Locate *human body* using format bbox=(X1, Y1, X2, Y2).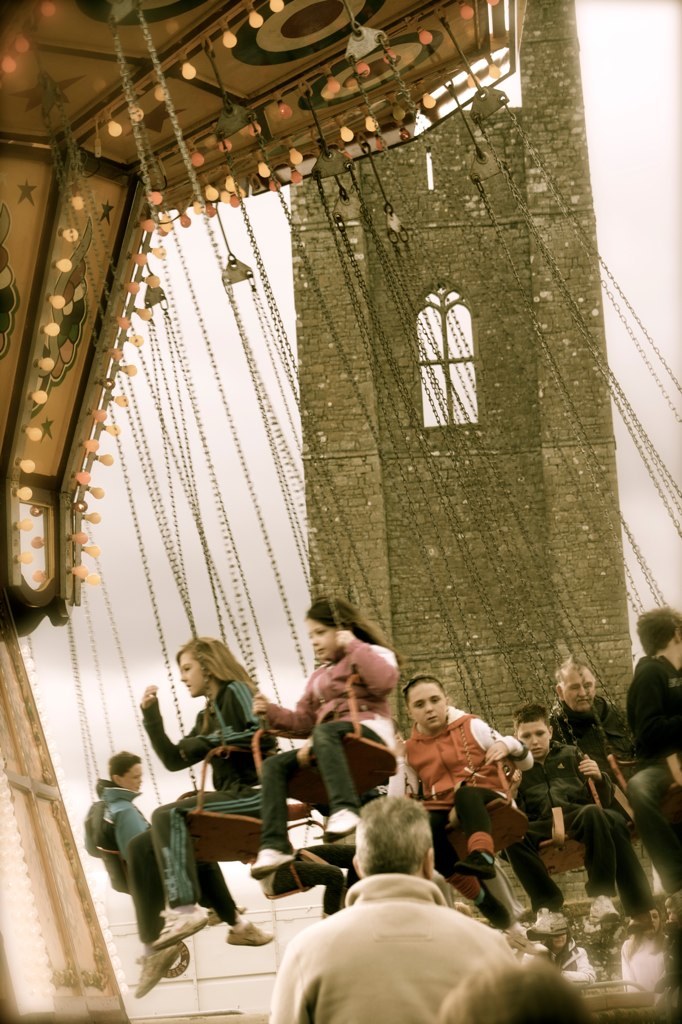
bbox=(399, 677, 568, 909).
